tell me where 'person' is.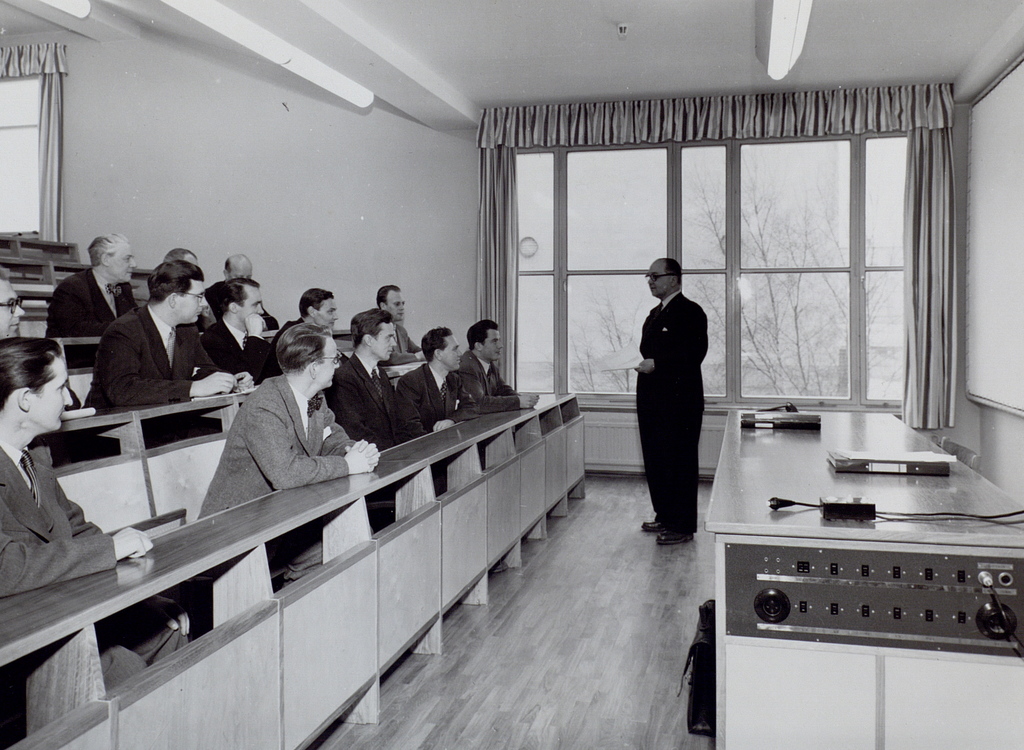
'person' is at locate(453, 317, 543, 411).
